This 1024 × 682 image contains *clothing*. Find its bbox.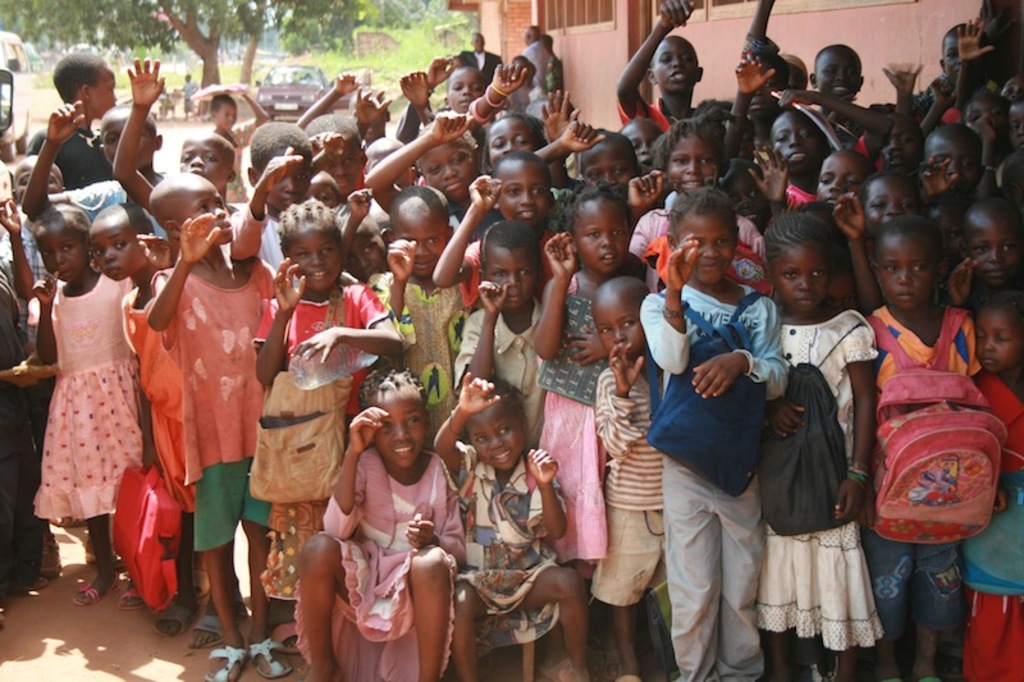
[22,116,108,191].
